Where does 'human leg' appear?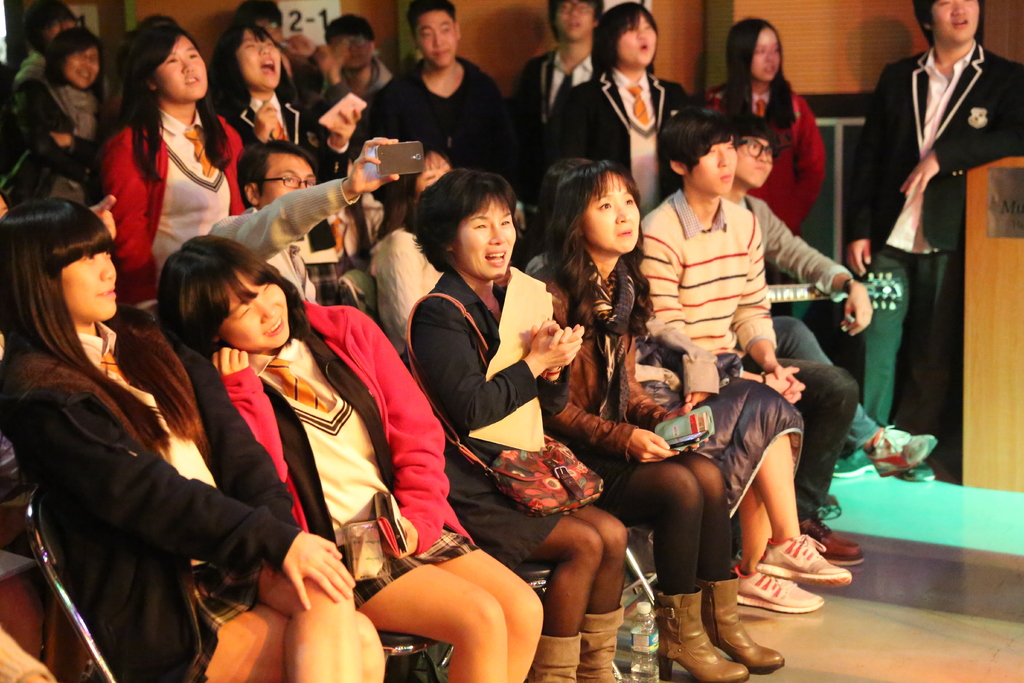
Appears at rect(771, 314, 922, 477).
